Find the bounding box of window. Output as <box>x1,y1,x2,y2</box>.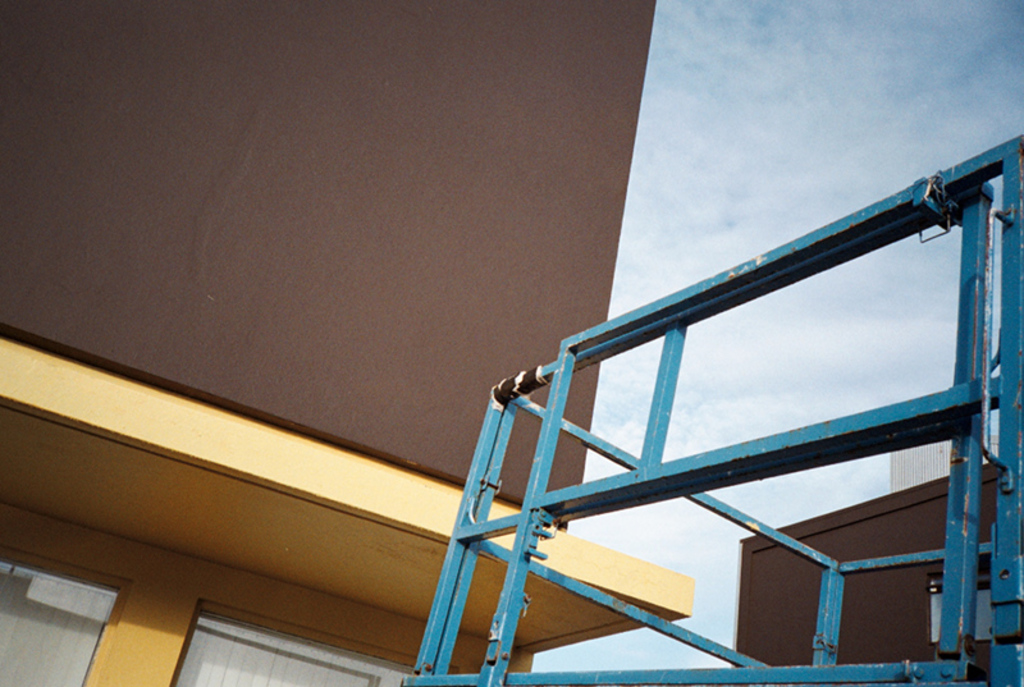
<box>173,615,416,686</box>.
